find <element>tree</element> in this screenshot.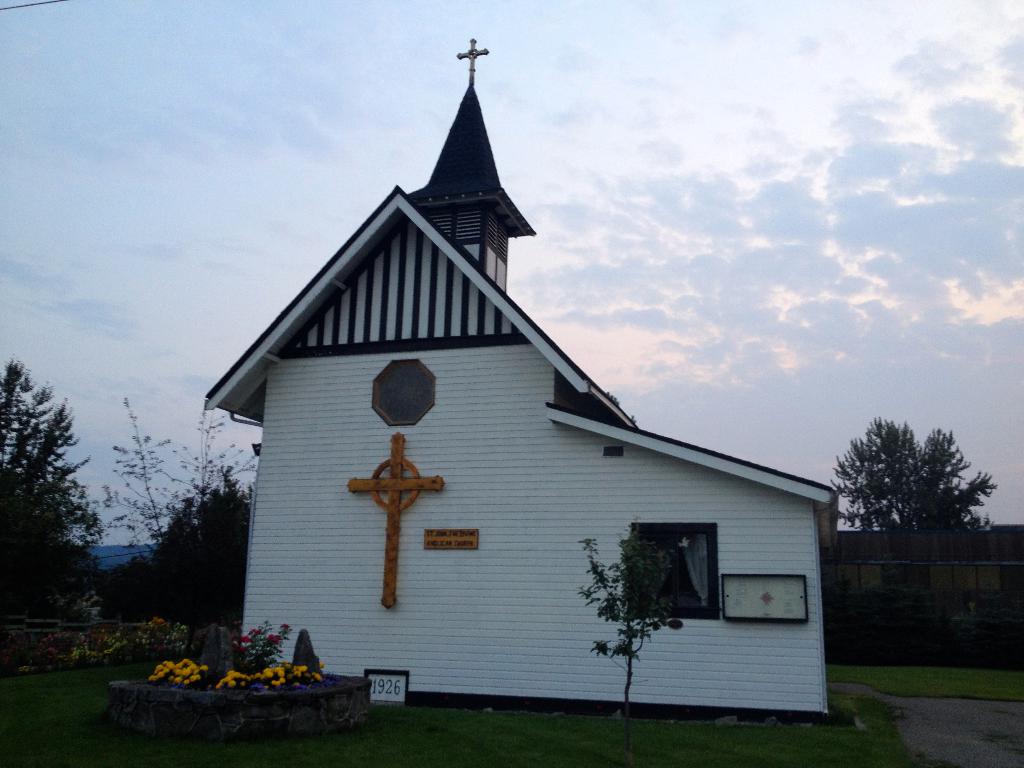
The bounding box for <element>tree</element> is {"x1": 0, "y1": 361, "x2": 111, "y2": 615}.
